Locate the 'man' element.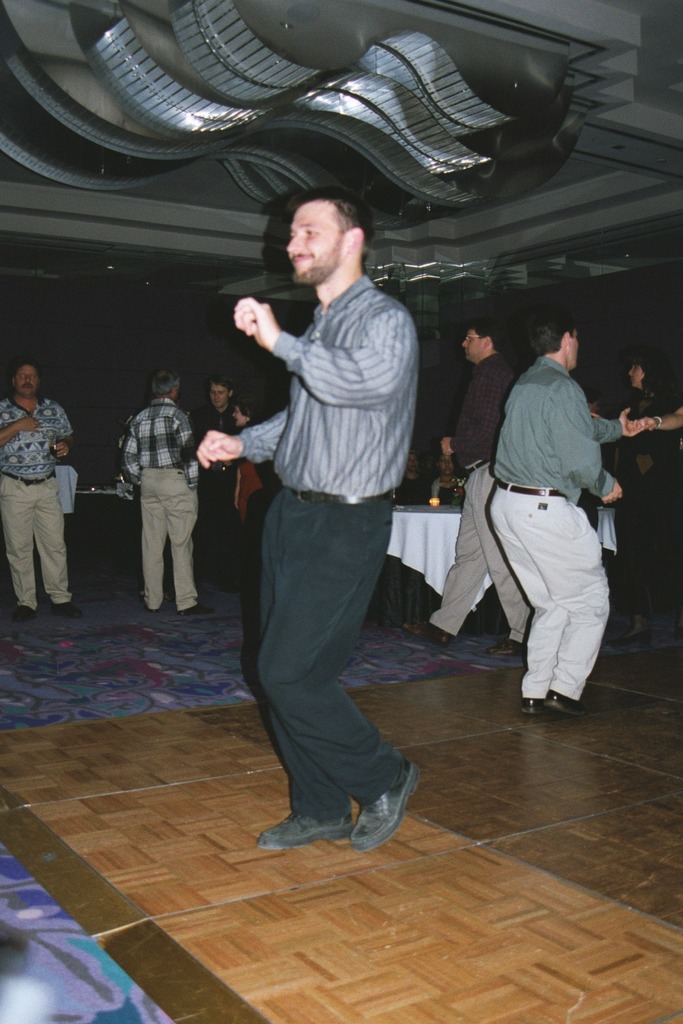
Element bbox: <region>185, 378, 237, 595</region>.
